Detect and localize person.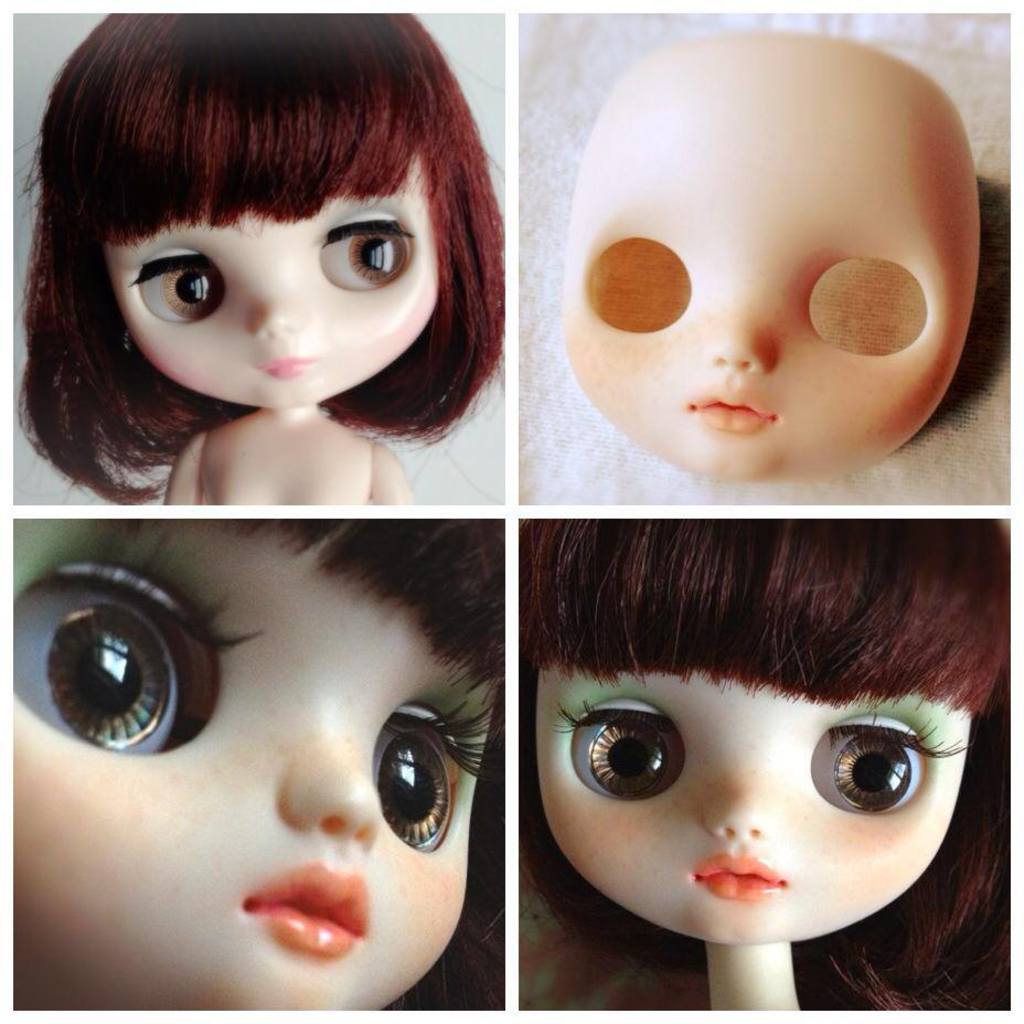
Localized at crop(17, 12, 505, 505).
